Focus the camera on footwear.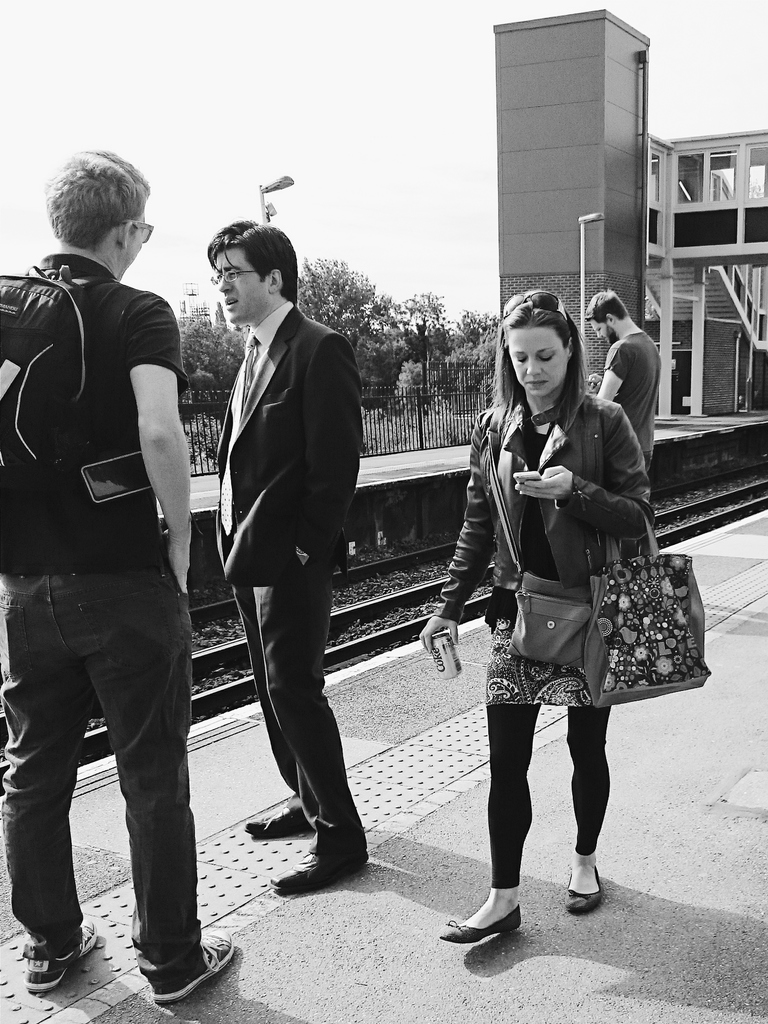
Focus region: 156 929 231 1005.
